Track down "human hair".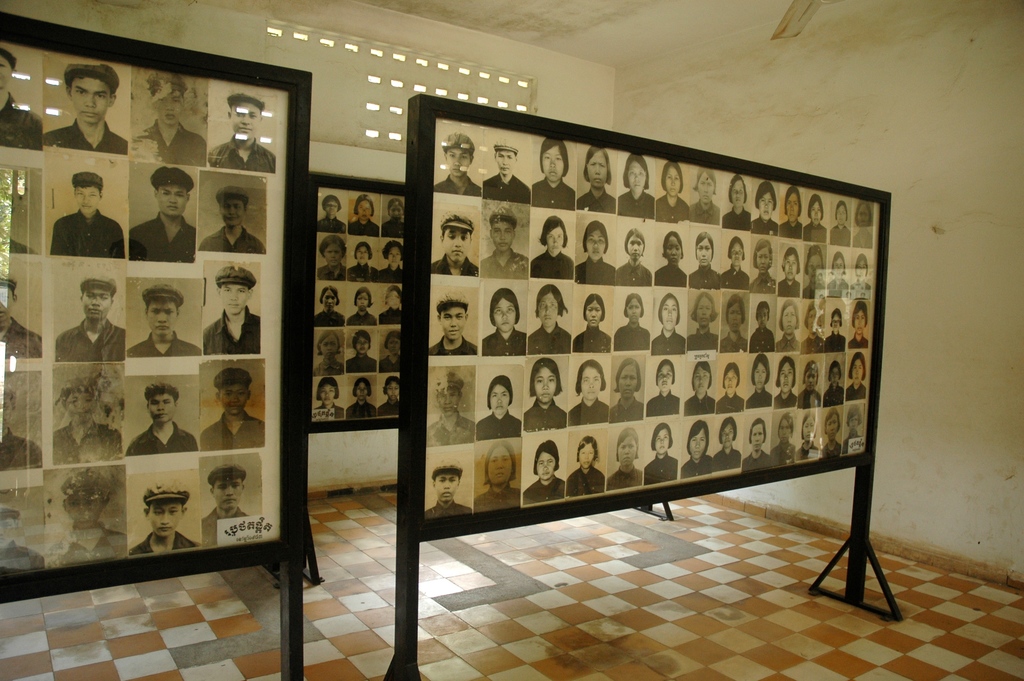
Tracked to Rect(584, 294, 606, 320).
